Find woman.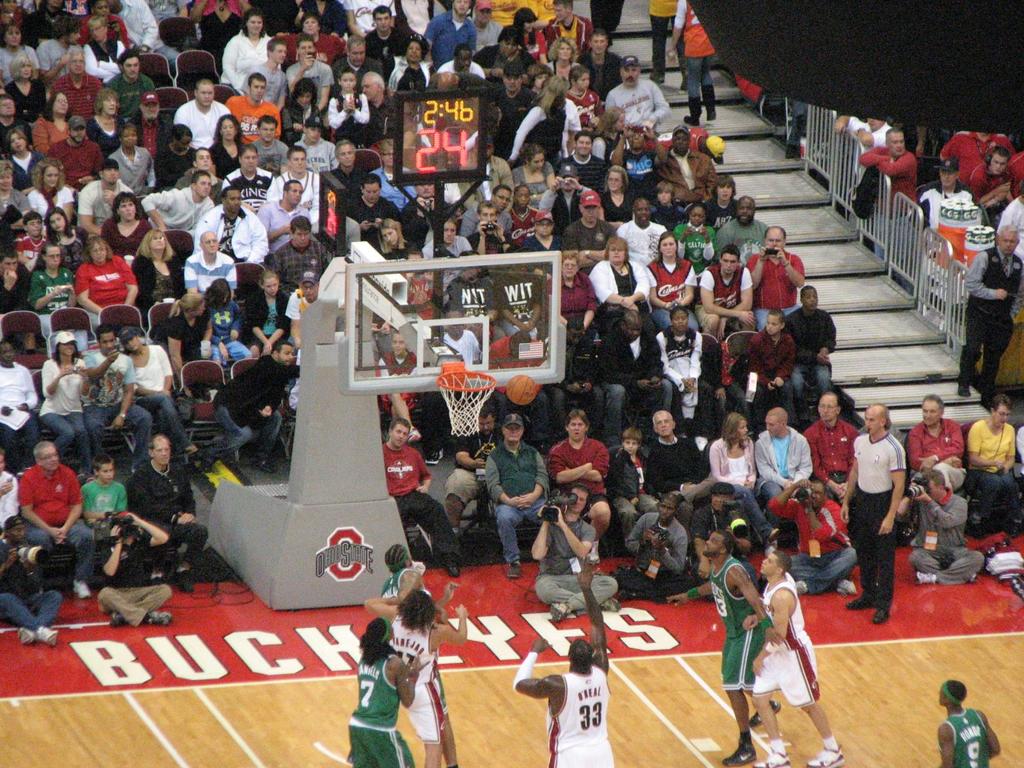
region(713, 413, 782, 555).
